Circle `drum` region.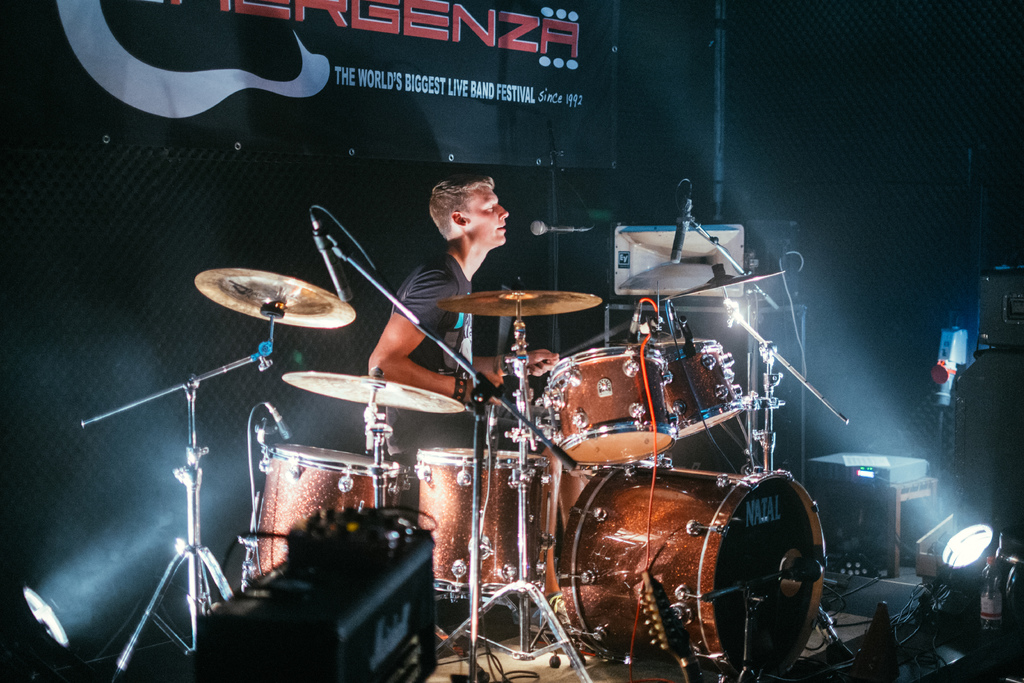
Region: bbox=(254, 445, 402, 582).
